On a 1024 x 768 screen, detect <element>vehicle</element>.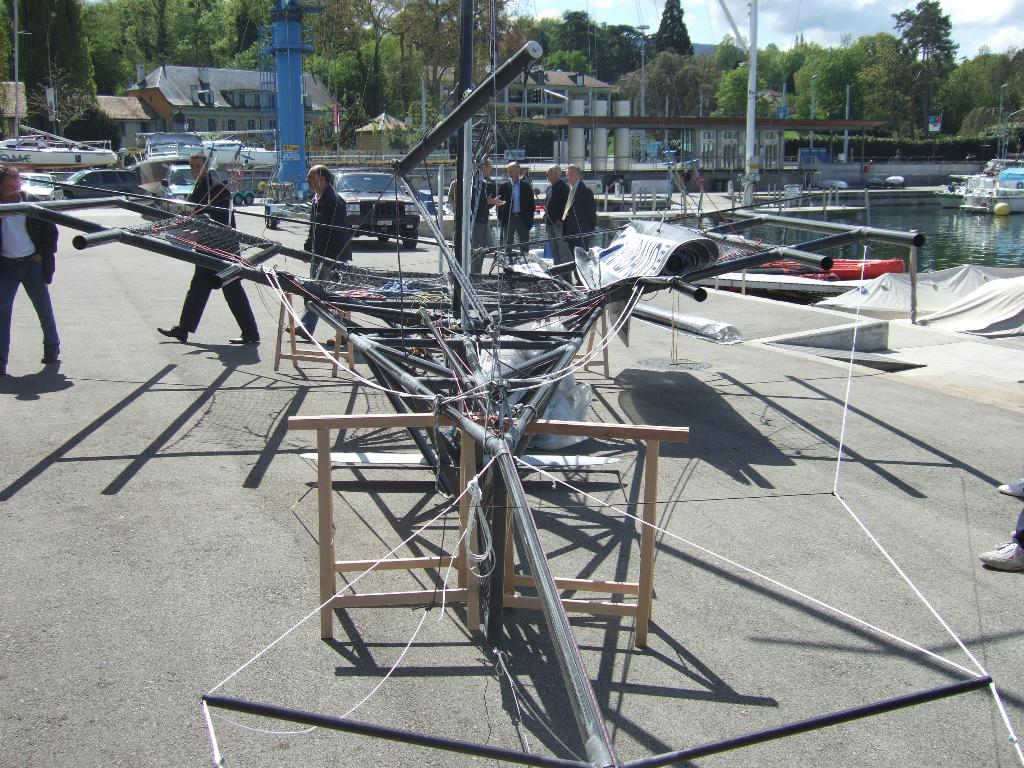
BBox(330, 168, 420, 248).
